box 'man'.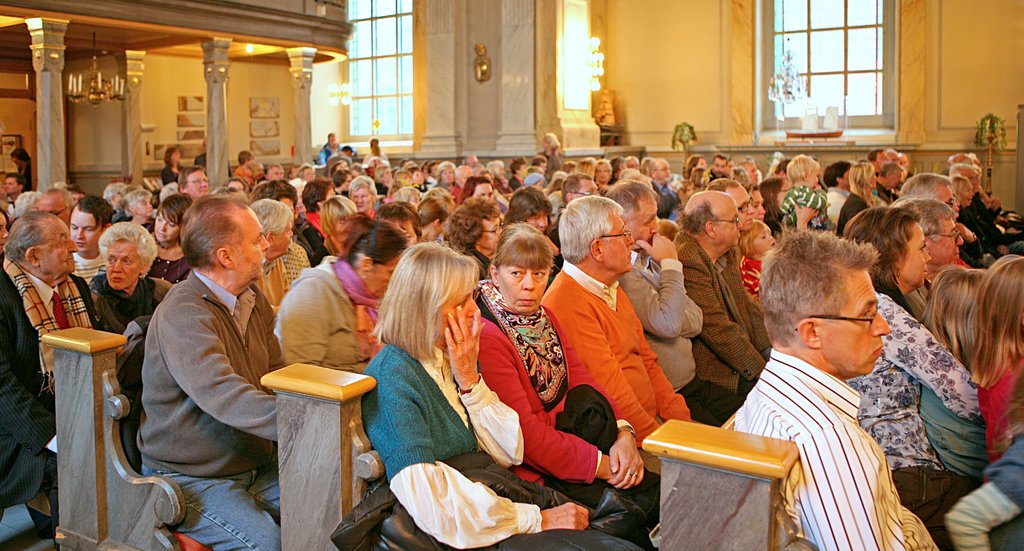
<box>869,161,897,216</box>.
